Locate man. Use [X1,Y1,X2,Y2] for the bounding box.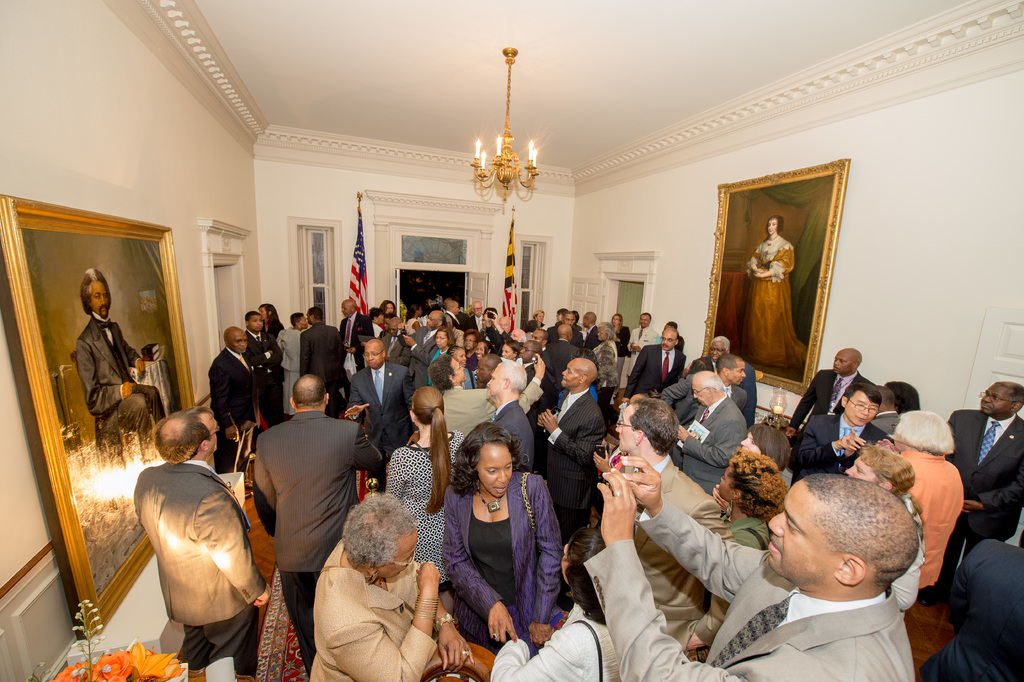
[337,340,419,470].
